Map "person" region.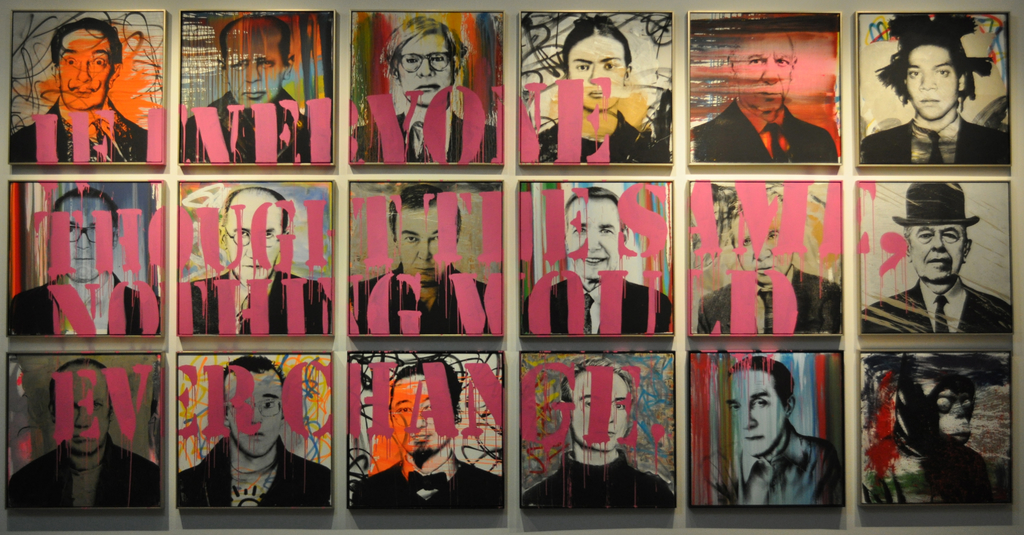
Mapped to [x1=355, y1=357, x2=509, y2=511].
